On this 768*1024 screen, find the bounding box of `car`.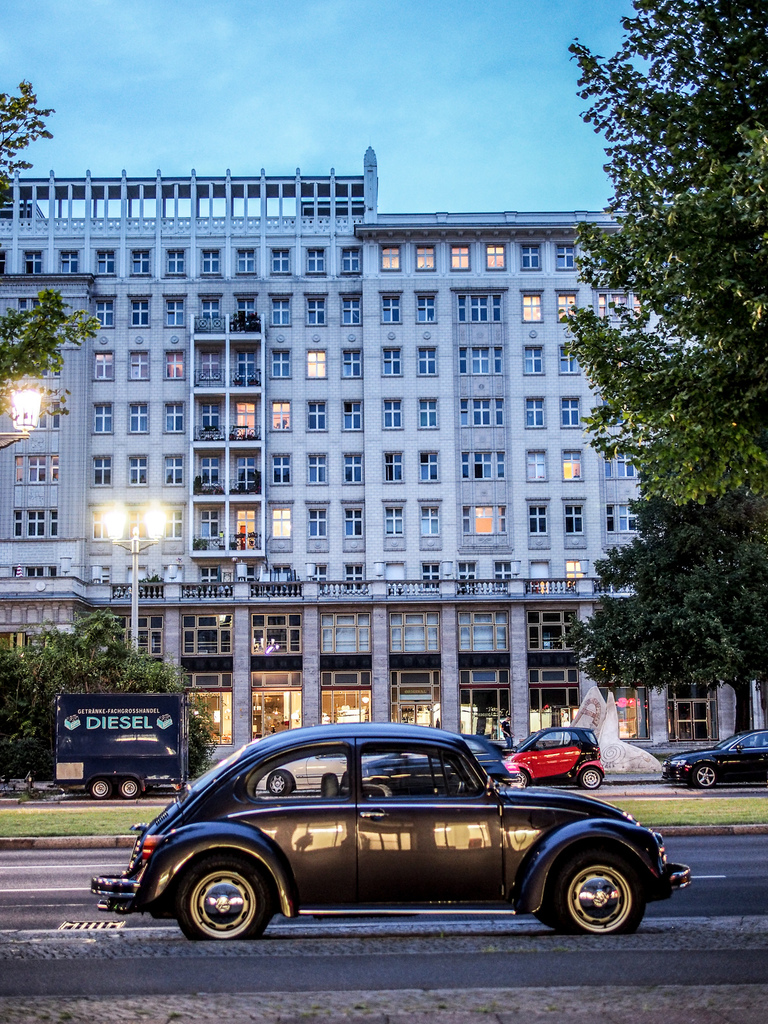
Bounding box: (x1=505, y1=719, x2=605, y2=792).
